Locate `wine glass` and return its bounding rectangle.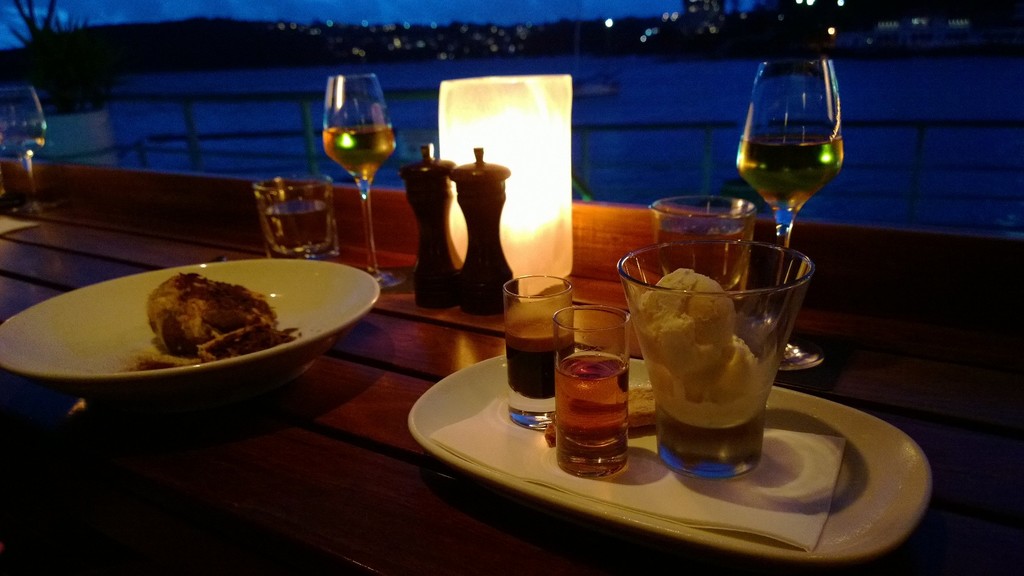
<box>735,60,848,368</box>.
